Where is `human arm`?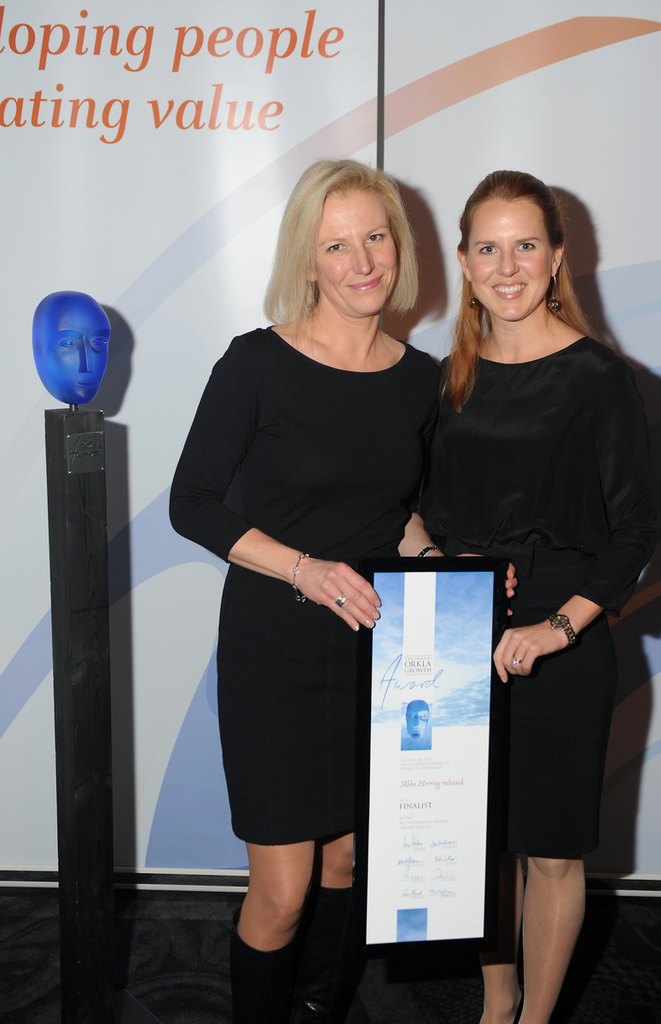
box=[389, 509, 519, 621].
